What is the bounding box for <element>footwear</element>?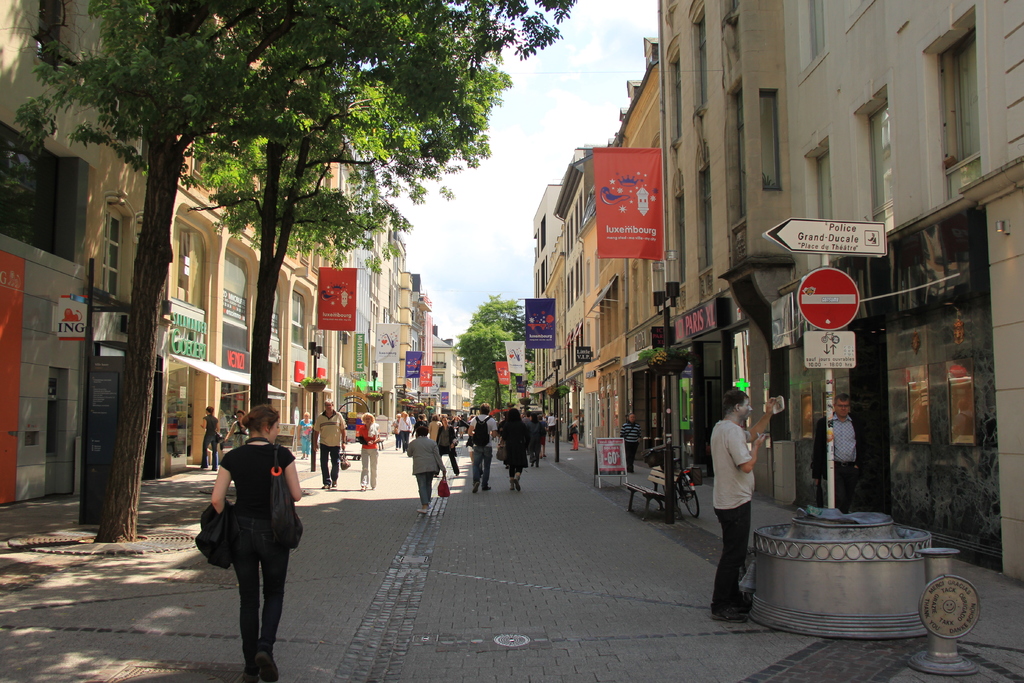
473 481 479 493.
